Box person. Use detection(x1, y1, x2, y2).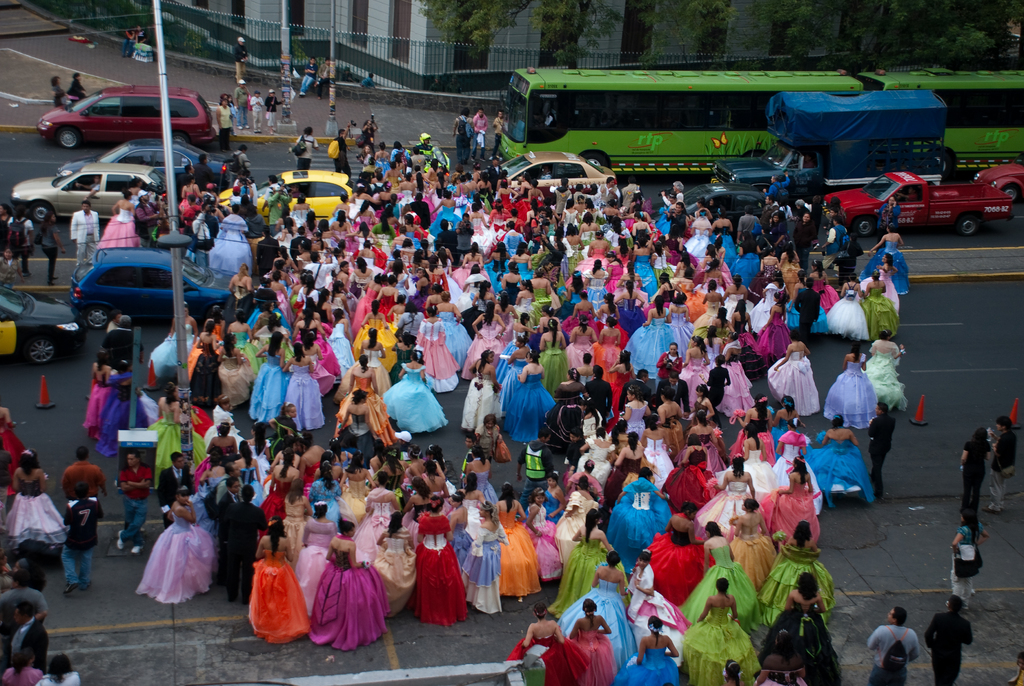
detection(871, 599, 924, 682).
